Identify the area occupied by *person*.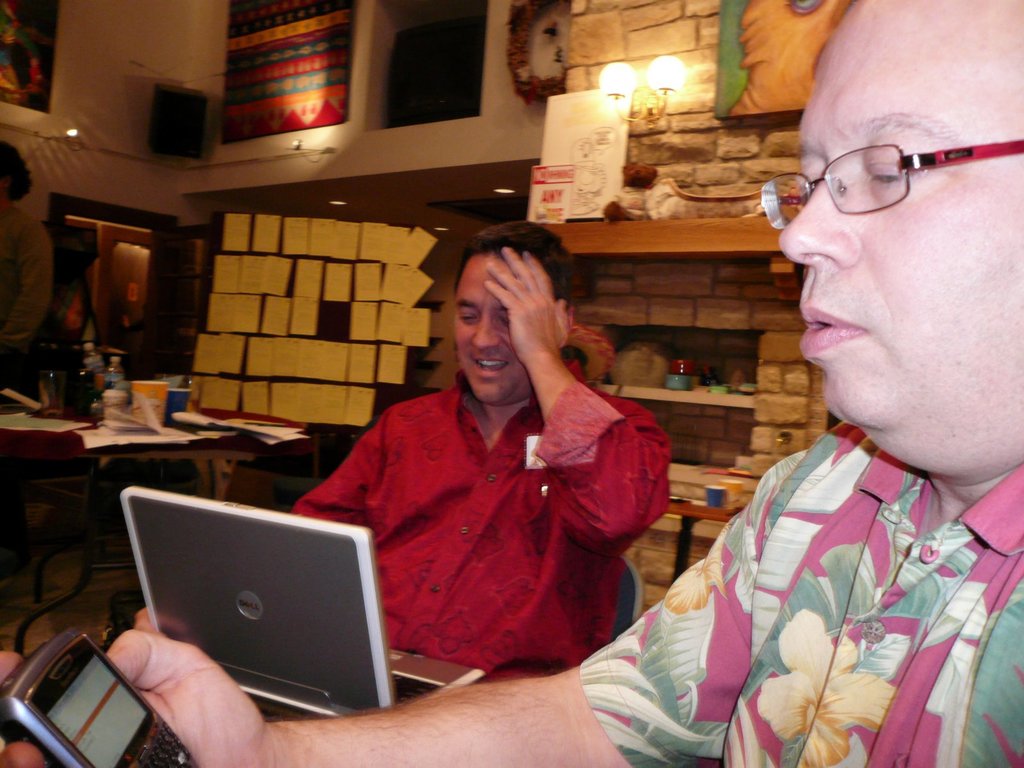
Area: 0/0/1023/767.
